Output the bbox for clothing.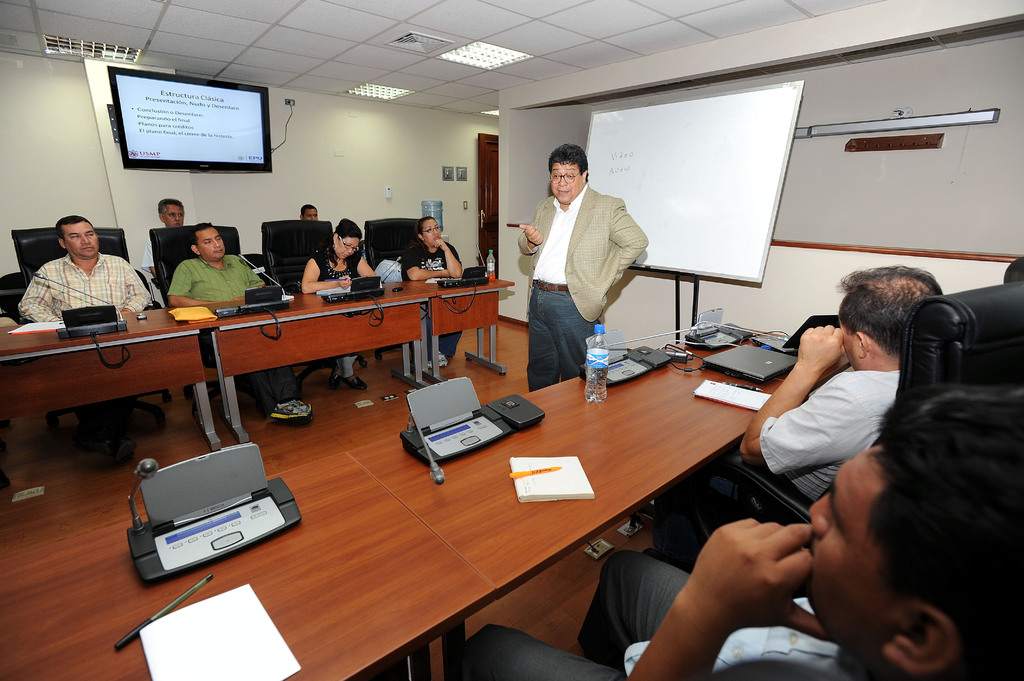
BBox(17, 253, 151, 435).
